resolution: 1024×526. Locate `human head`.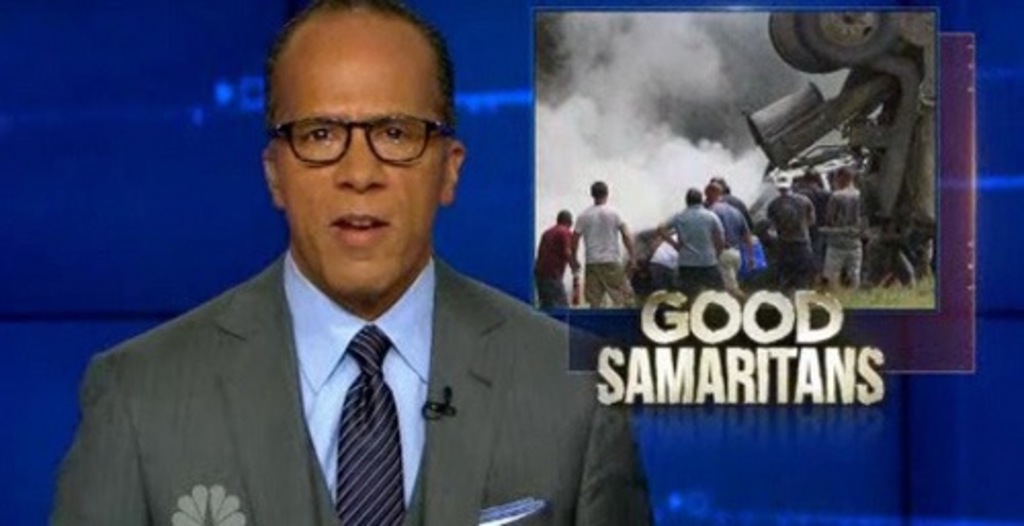
pyautogui.locateOnScreen(836, 166, 852, 184).
